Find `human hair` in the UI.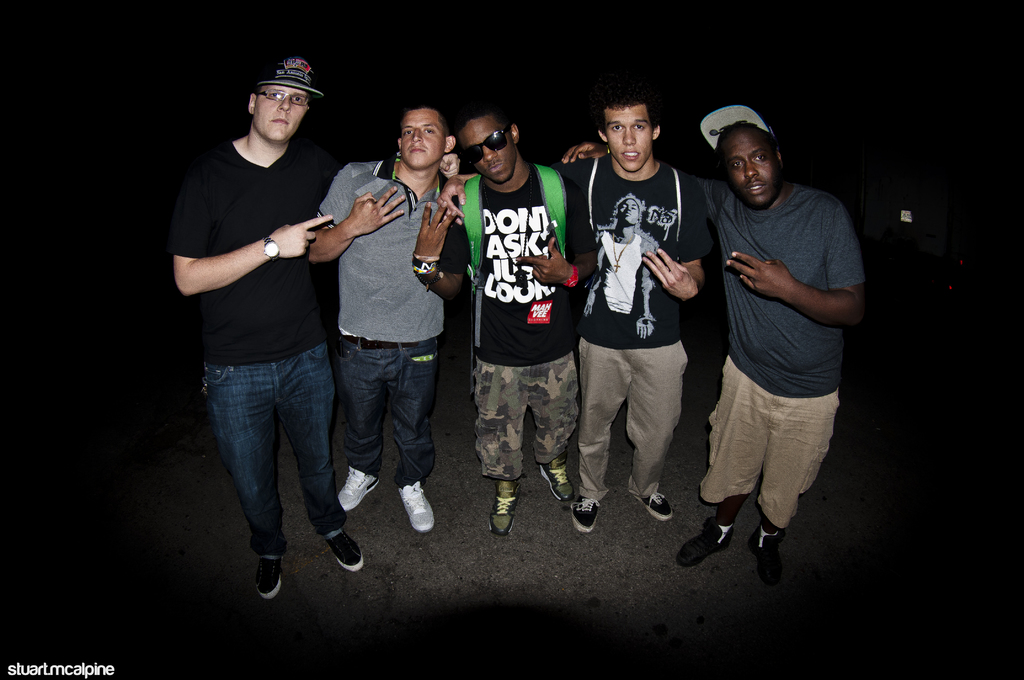
UI element at <bbox>405, 97, 454, 142</bbox>.
